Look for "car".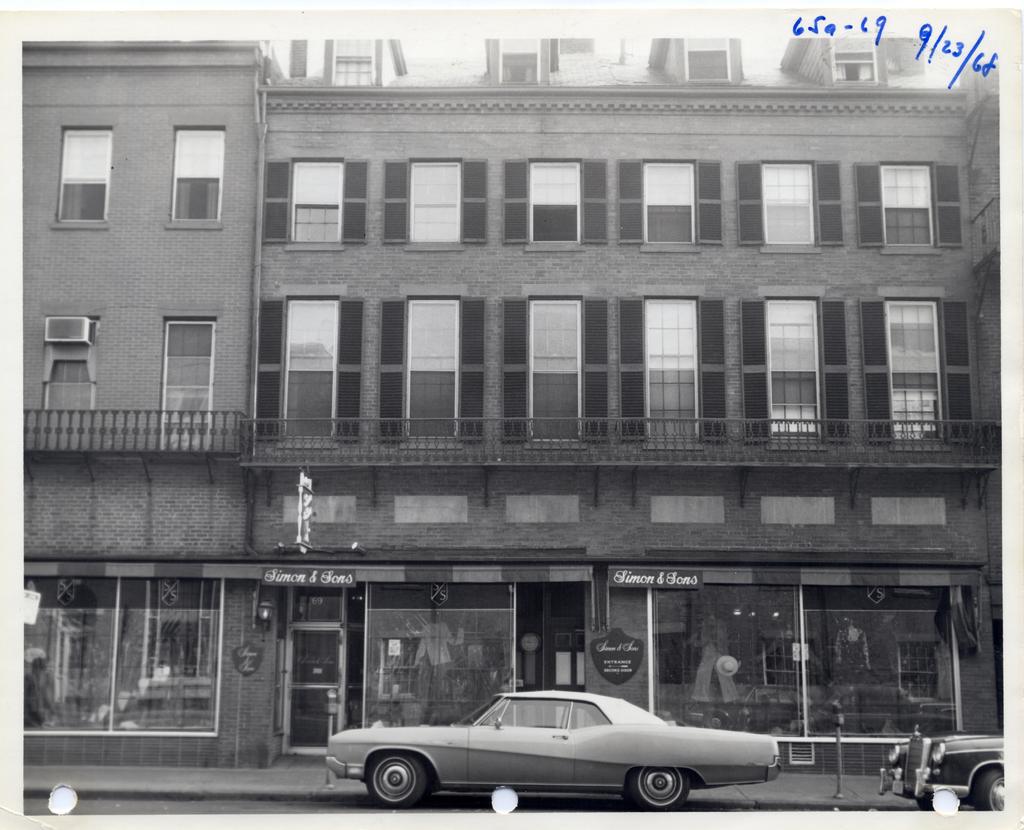
Found: {"x1": 879, "y1": 724, "x2": 1023, "y2": 815}.
